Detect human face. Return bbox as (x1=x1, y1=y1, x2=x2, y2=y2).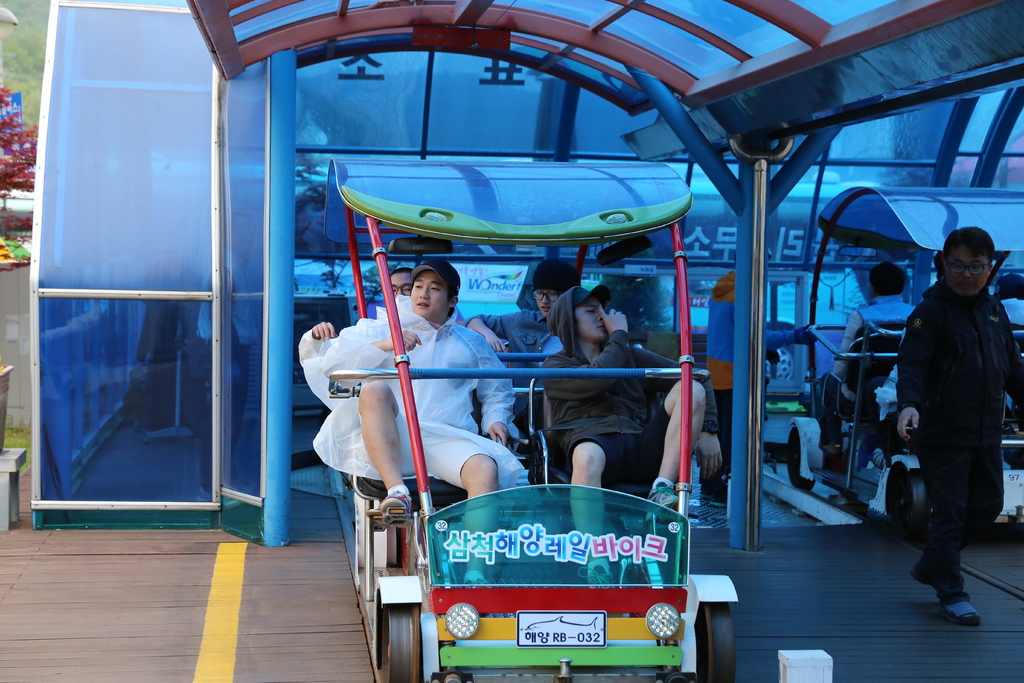
(x1=577, y1=304, x2=604, y2=336).
